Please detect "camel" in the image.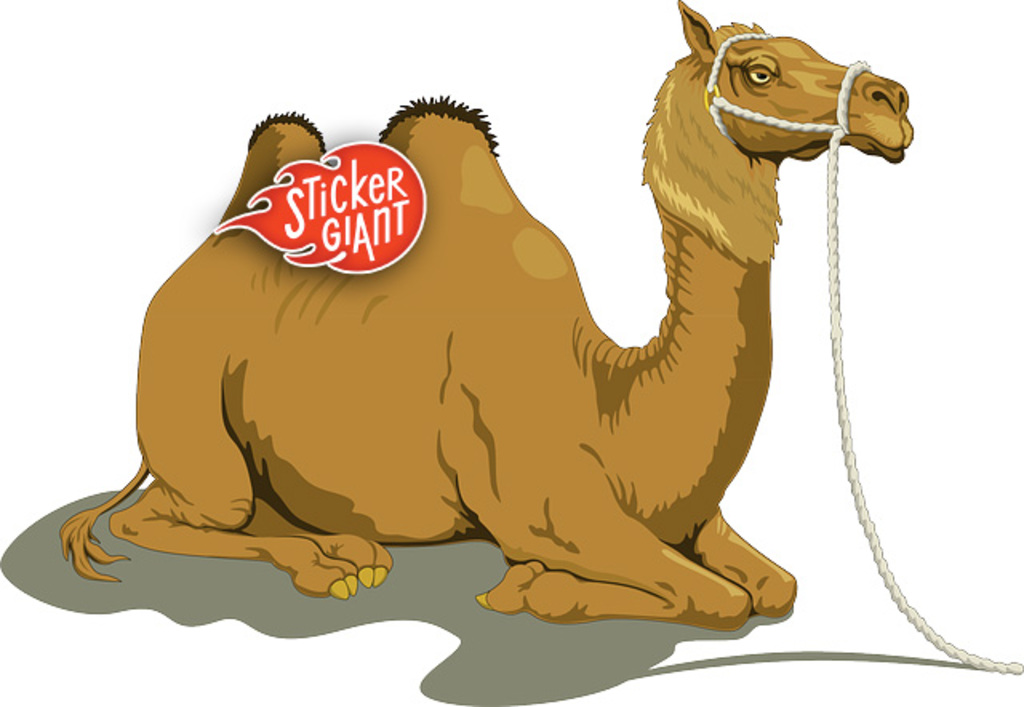
rect(62, 0, 917, 638).
